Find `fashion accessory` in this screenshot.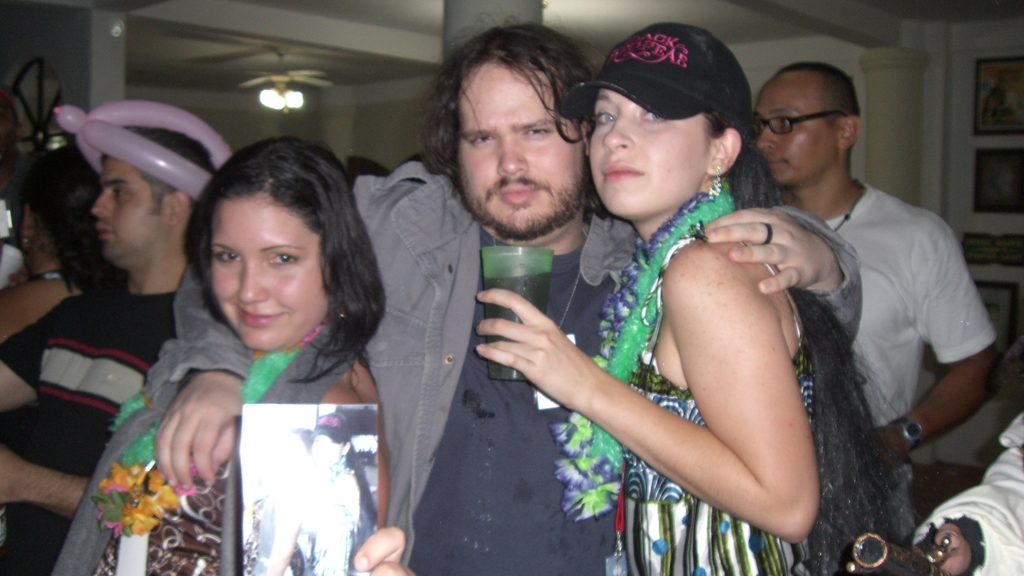
The bounding box for `fashion accessory` is crop(763, 221, 770, 247).
